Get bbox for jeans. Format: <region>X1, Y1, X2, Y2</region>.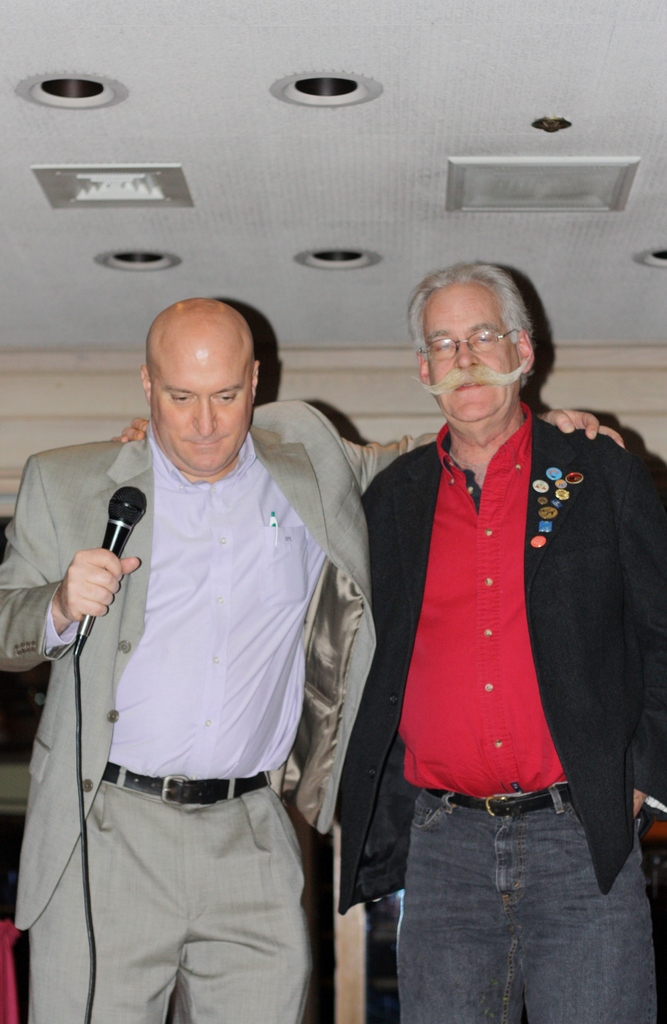
<region>396, 768, 627, 1023</region>.
